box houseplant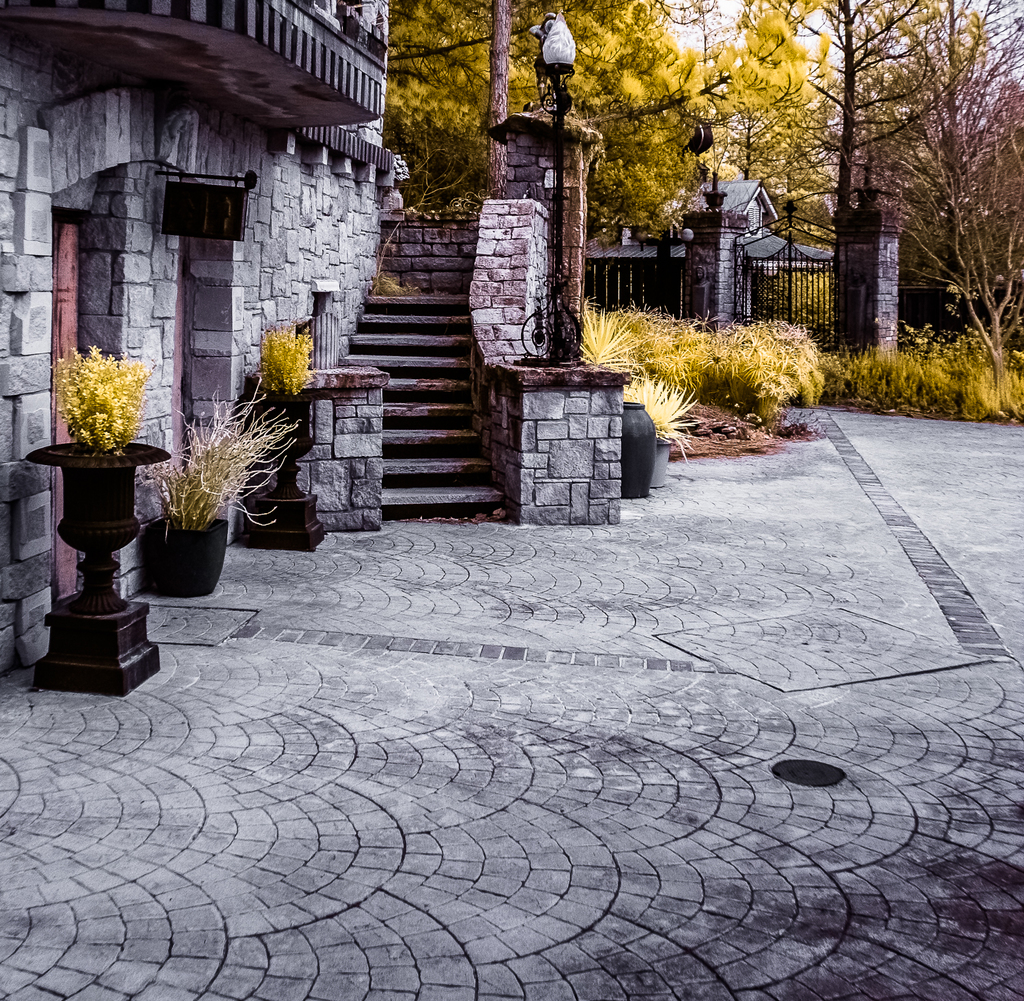
<bbox>619, 371, 700, 487</bbox>
